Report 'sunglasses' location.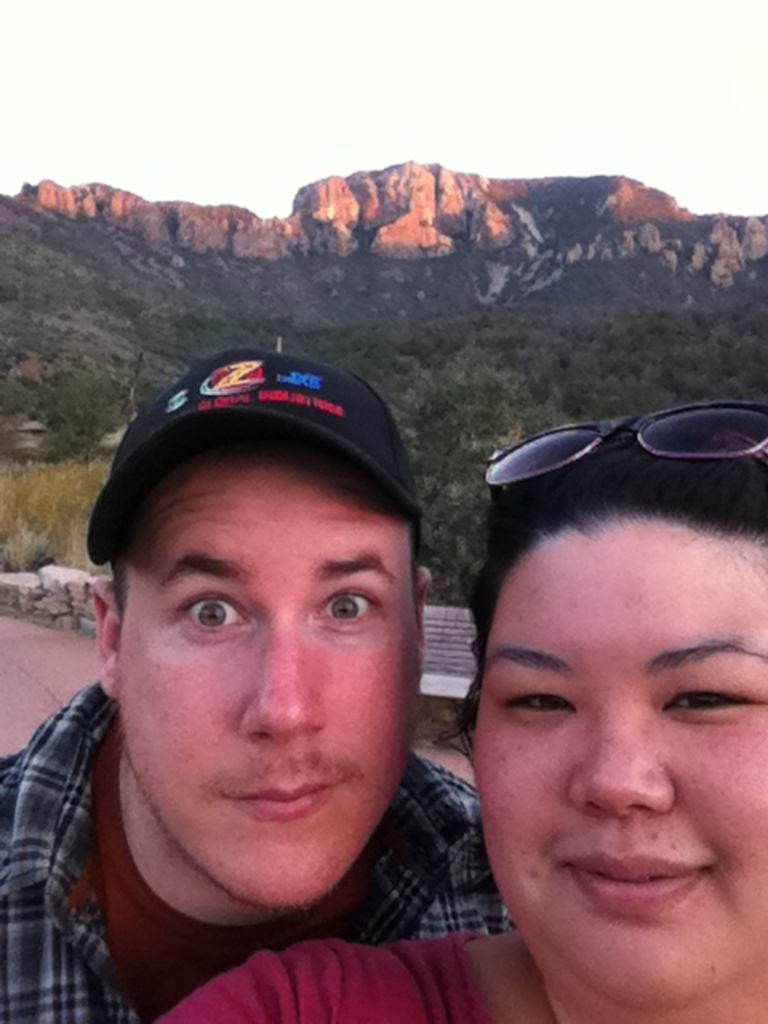
Report: 483:400:766:491.
